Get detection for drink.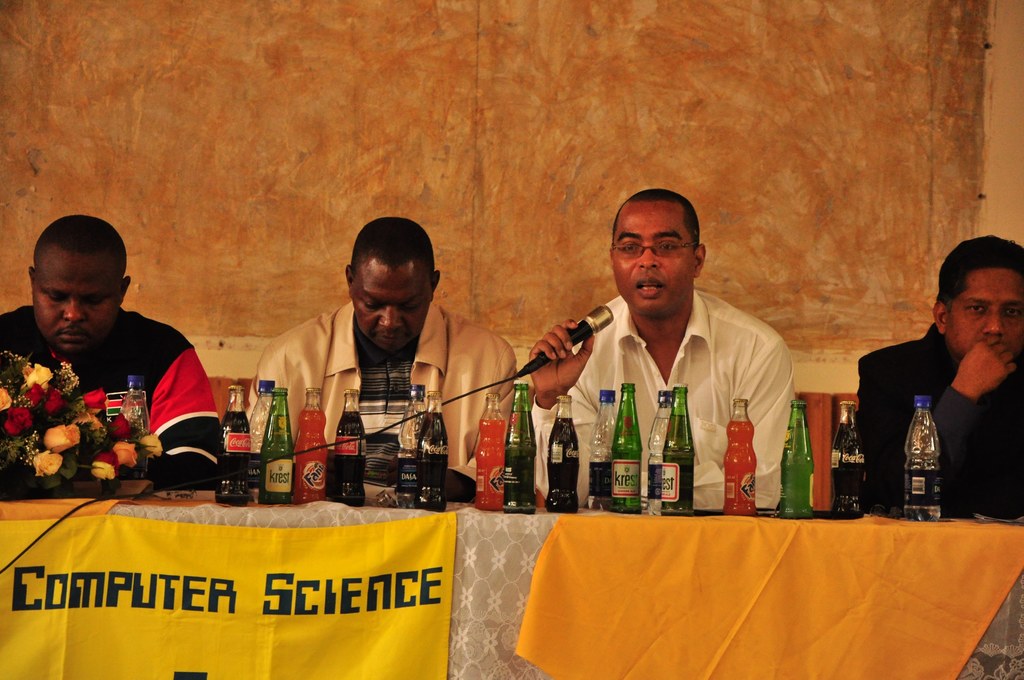
Detection: box=[477, 394, 500, 506].
